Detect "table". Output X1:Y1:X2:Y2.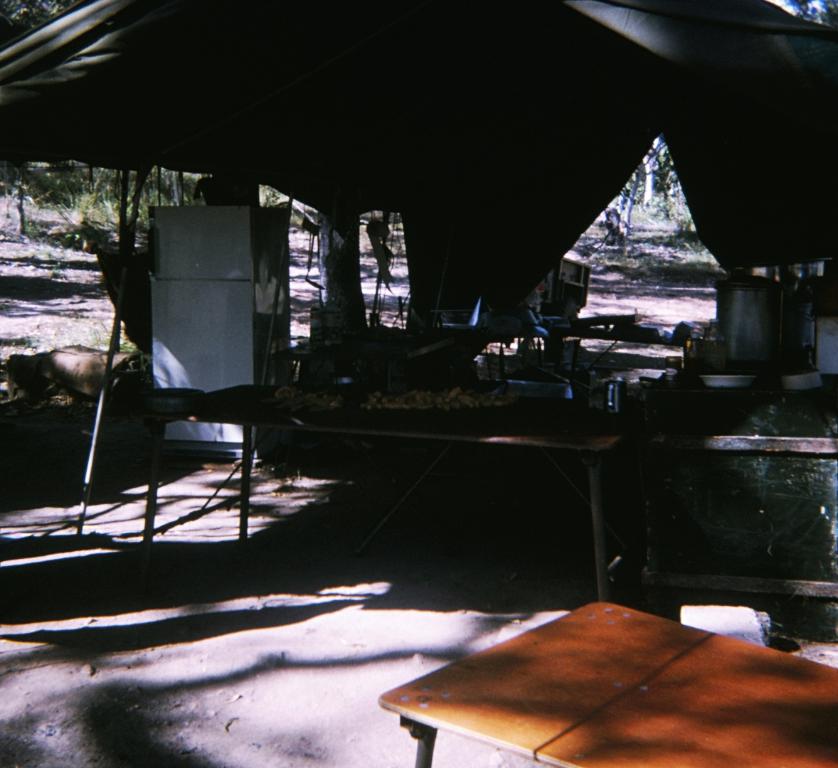
139:381:654:600.
